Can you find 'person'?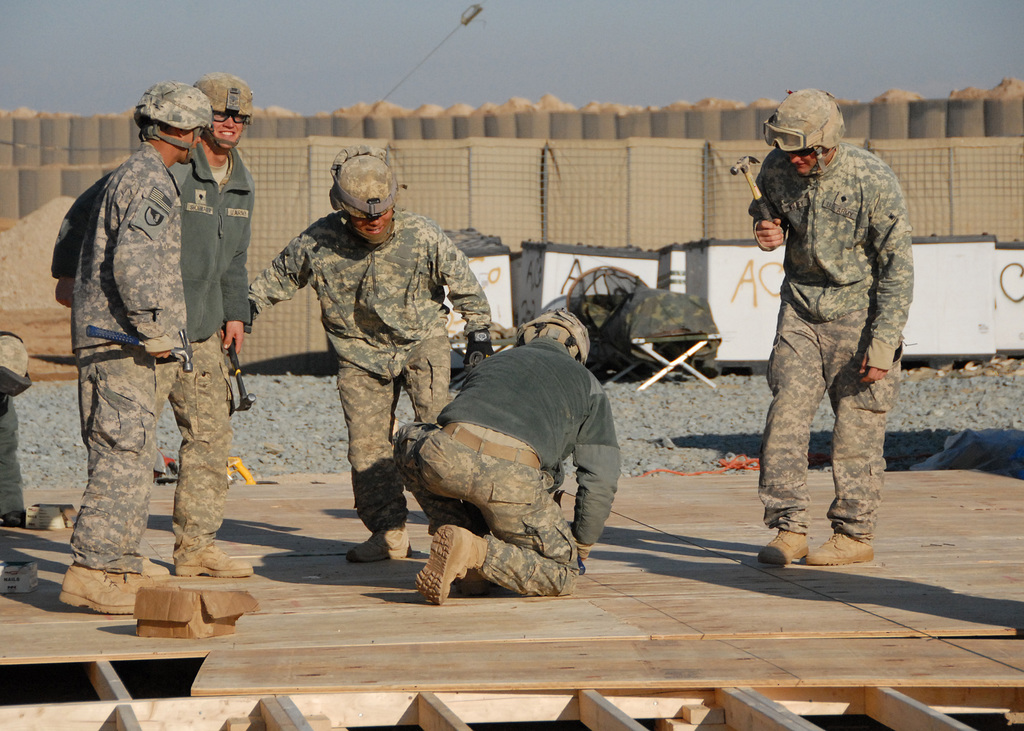
Yes, bounding box: bbox=[749, 88, 913, 568].
